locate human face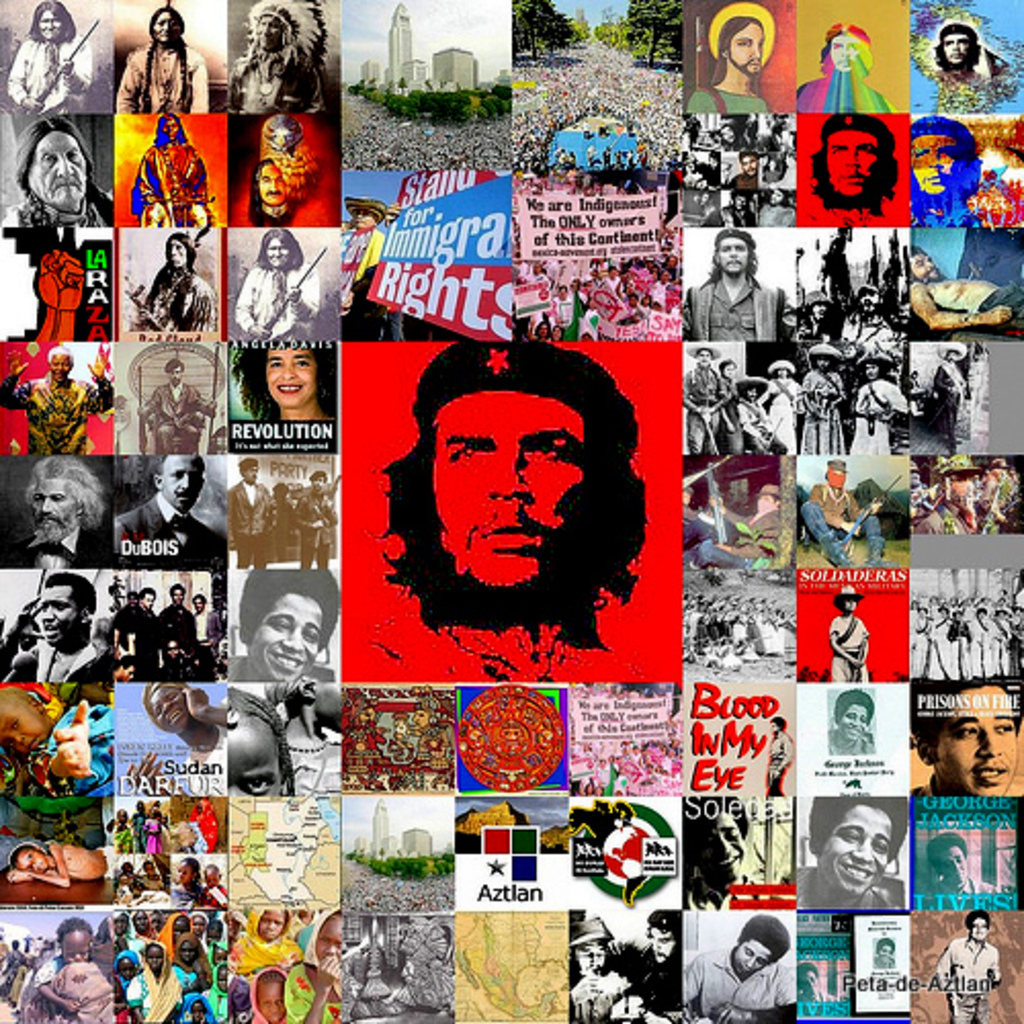
left=141, top=860, right=160, bottom=881
